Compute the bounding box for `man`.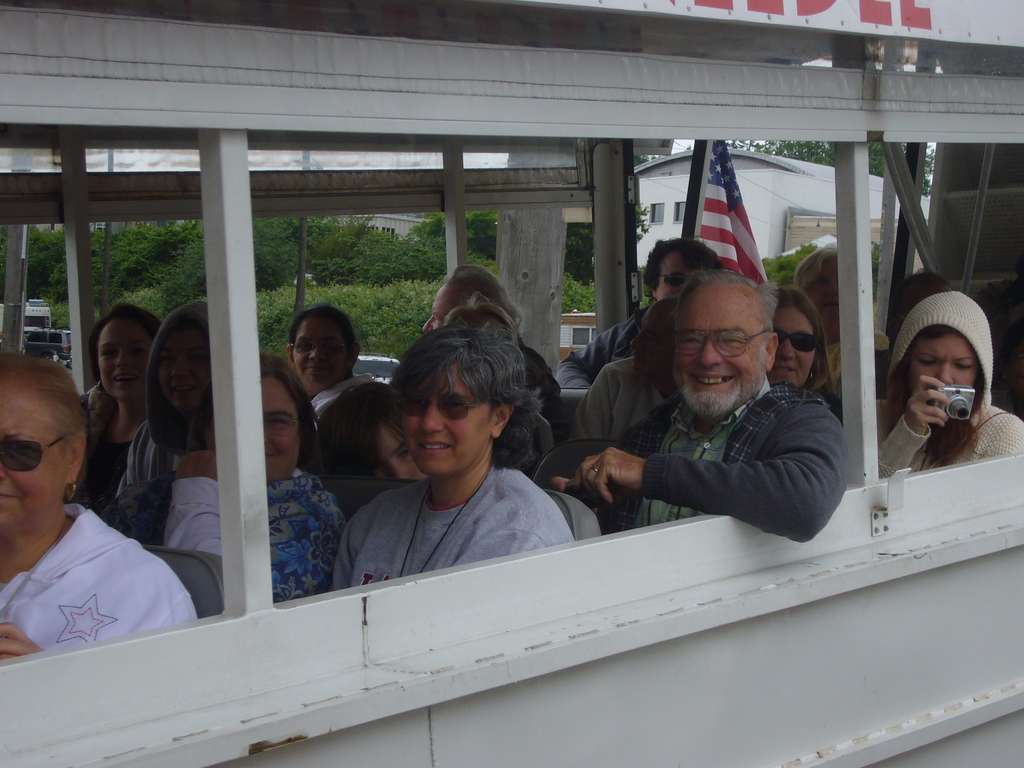
[x1=567, y1=227, x2=727, y2=386].
